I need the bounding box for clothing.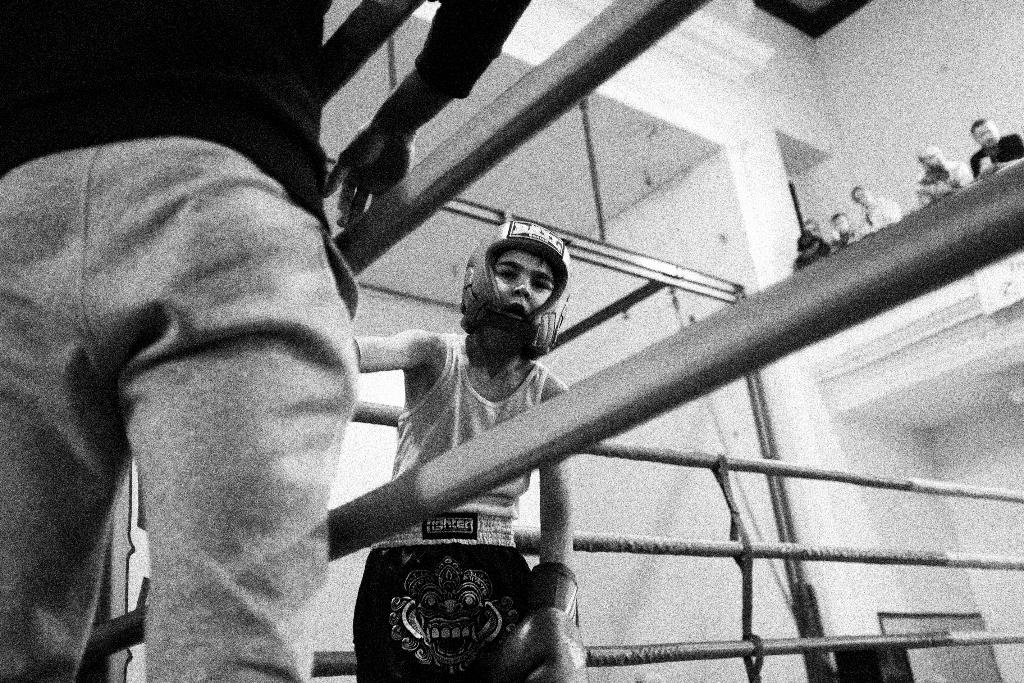
Here it is: Rect(0, 0, 532, 682).
